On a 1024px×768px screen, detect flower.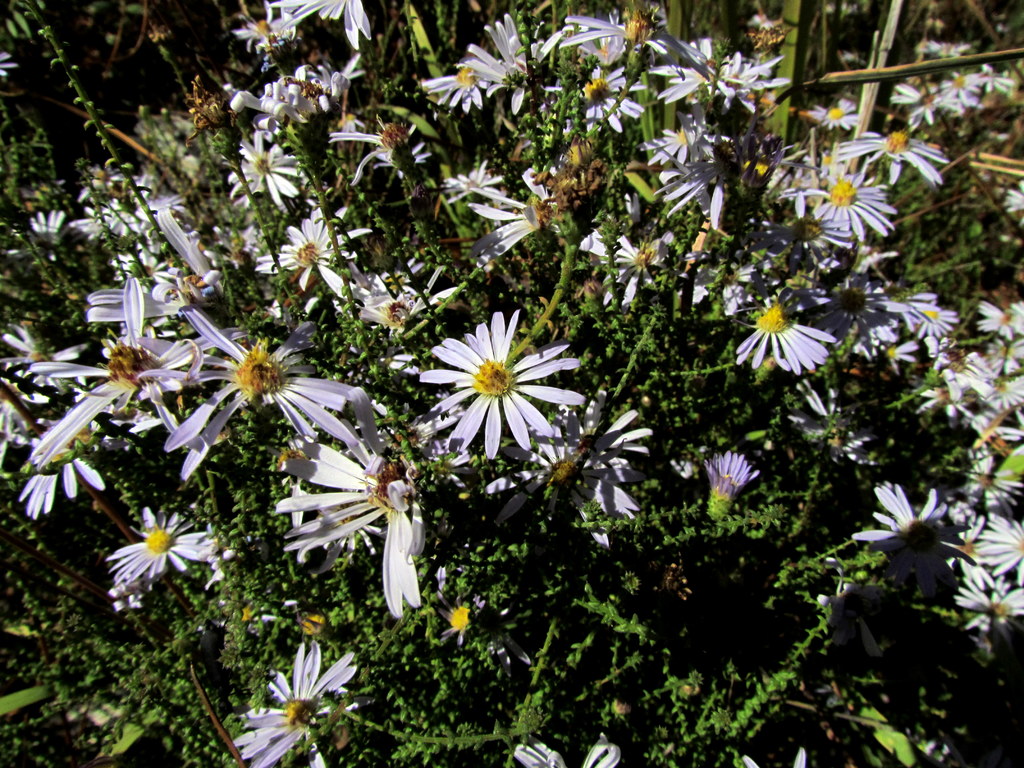
left=416, top=307, right=575, bottom=463.
